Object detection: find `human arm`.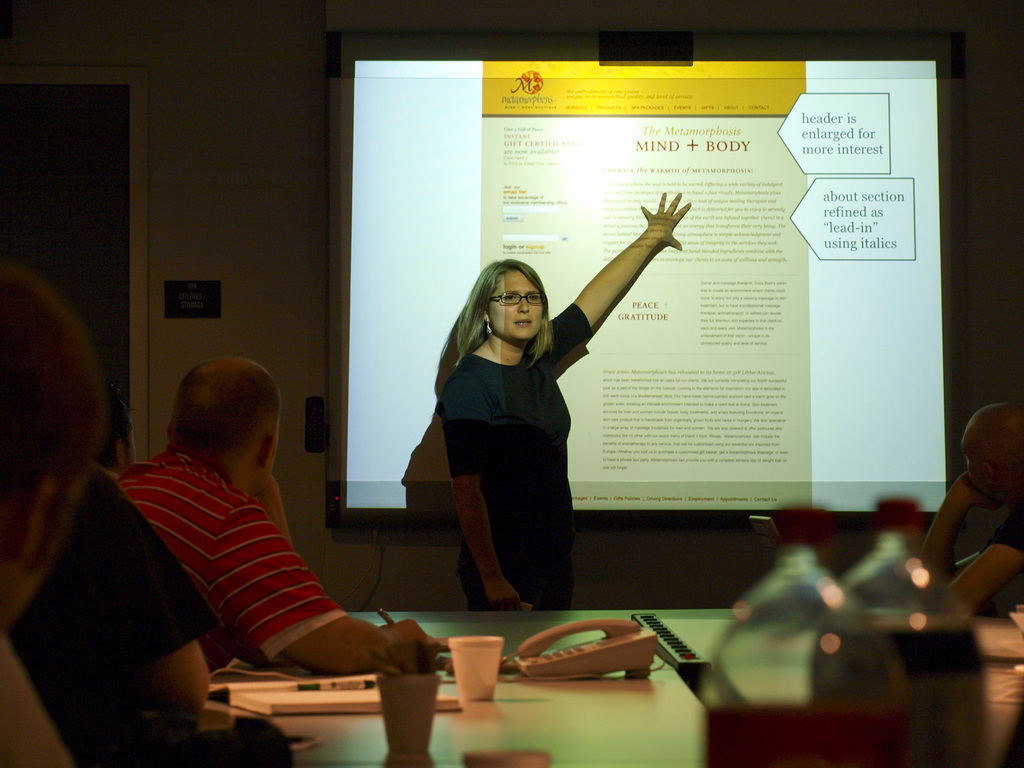
x1=948, y1=506, x2=1023, y2=616.
